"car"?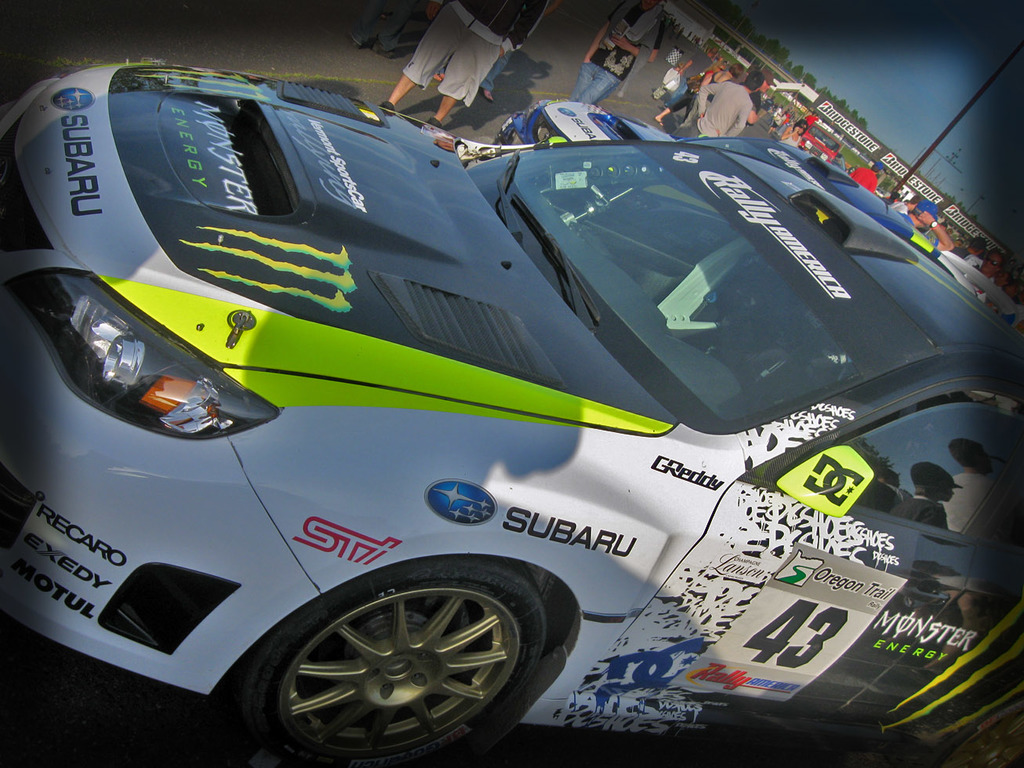
487 99 688 156
